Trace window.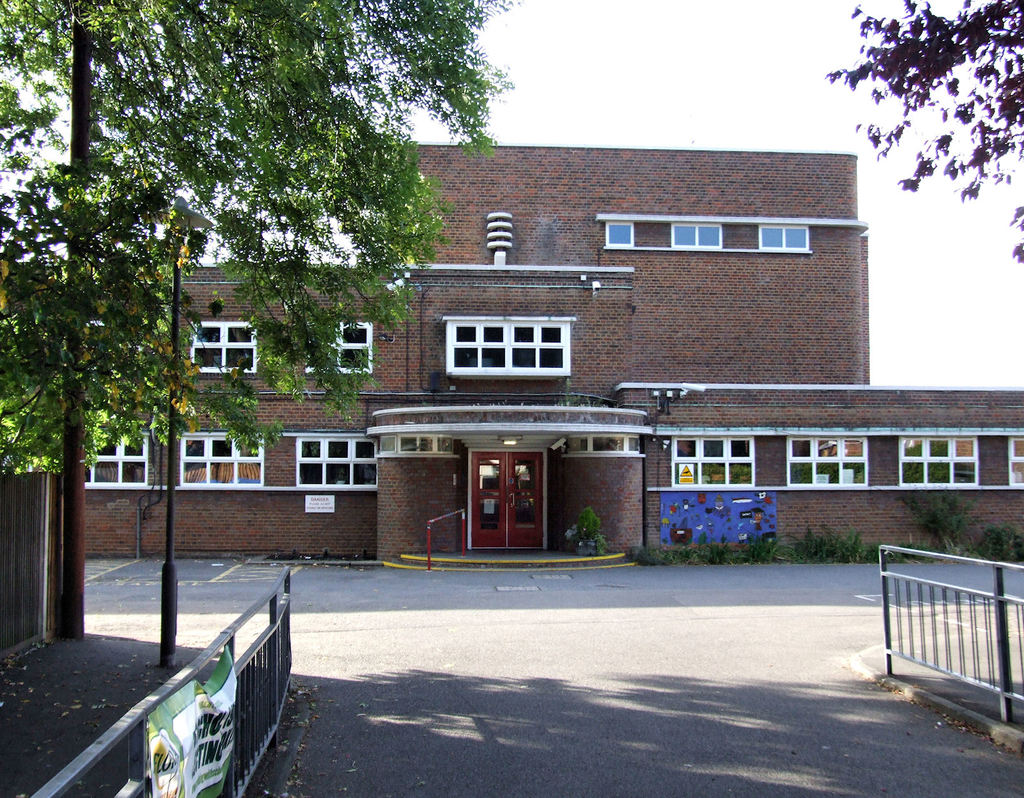
Traced to detection(174, 430, 268, 489).
